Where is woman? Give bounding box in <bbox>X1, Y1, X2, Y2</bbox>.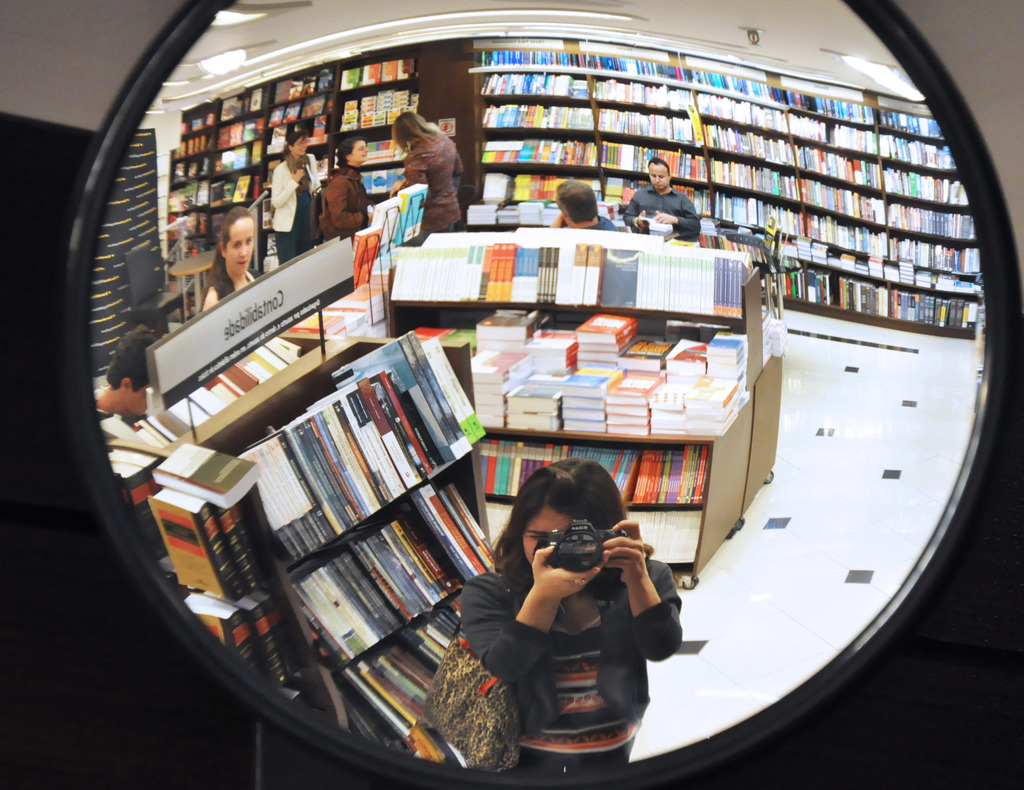
<bbox>313, 136, 373, 243</bbox>.
